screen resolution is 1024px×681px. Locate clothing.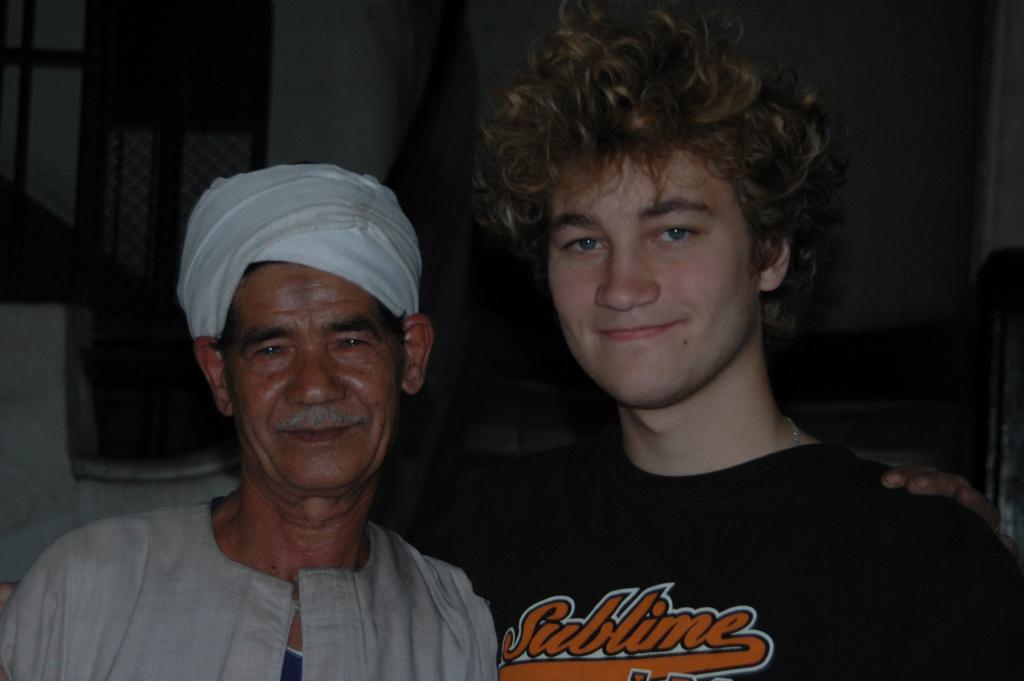
[429, 362, 987, 680].
